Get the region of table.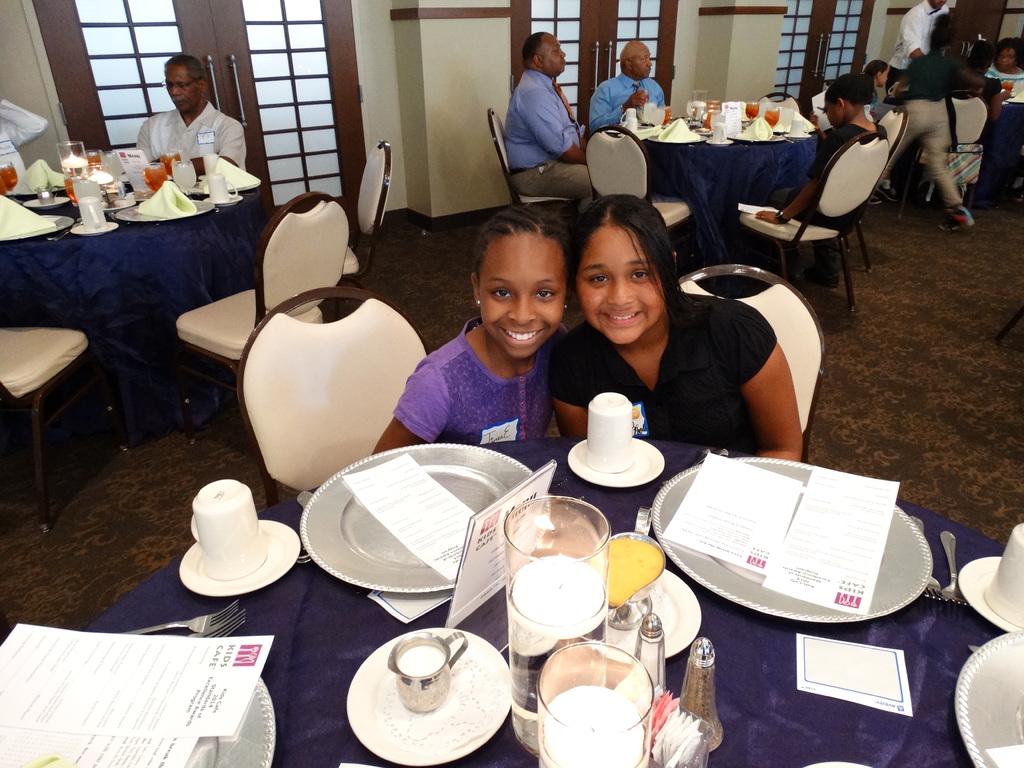
box=[0, 170, 260, 446].
